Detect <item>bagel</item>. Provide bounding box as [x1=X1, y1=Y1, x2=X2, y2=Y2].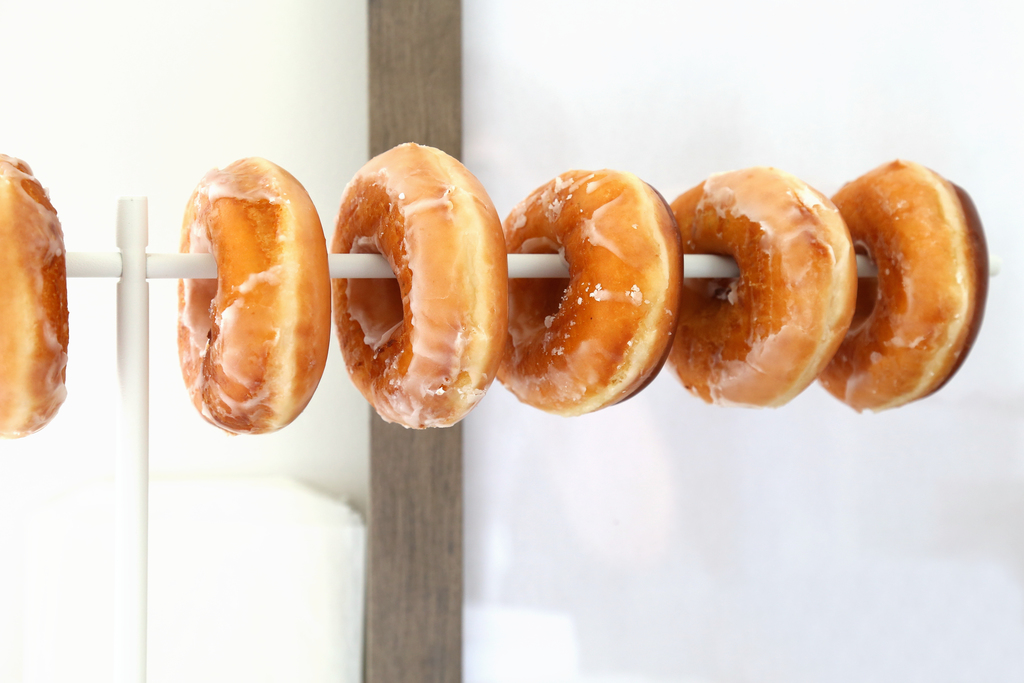
[x1=177, y1=155, x2=332, y2=434].
